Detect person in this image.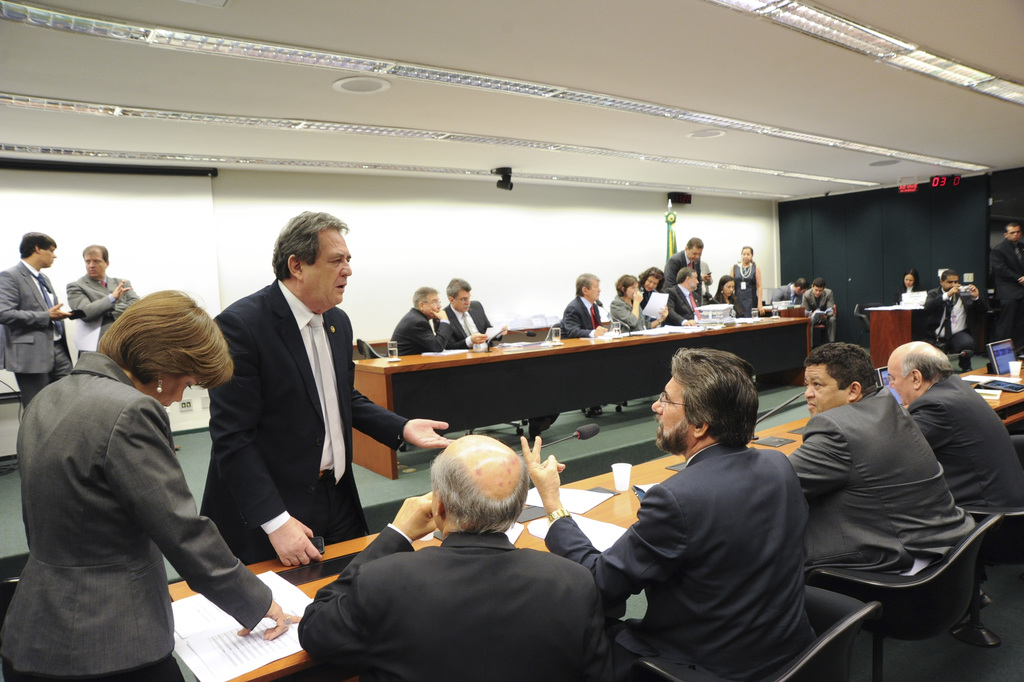
Detection: region(797, 275, 836, 343).
